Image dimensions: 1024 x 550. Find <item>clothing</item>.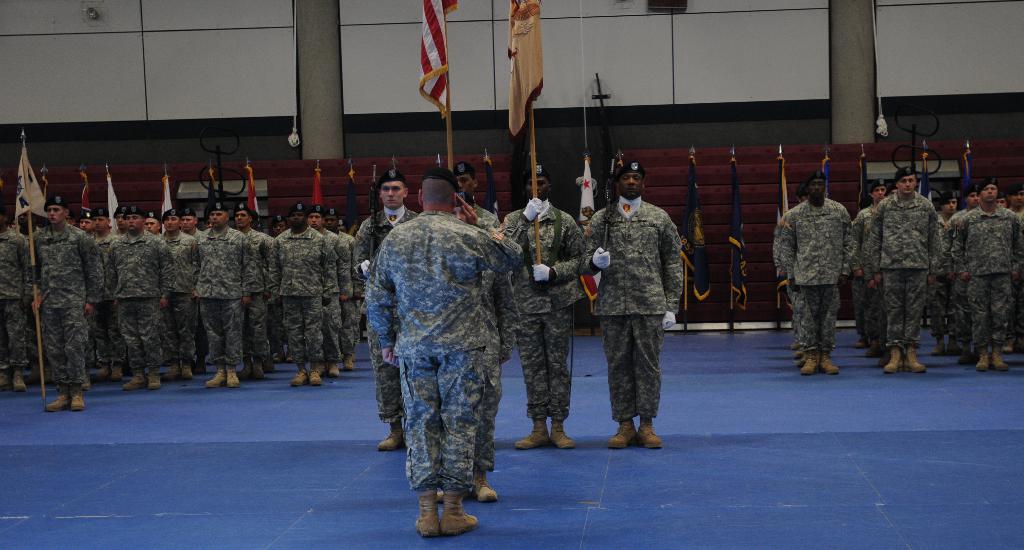
select_region(590, 152, 686, 450).
